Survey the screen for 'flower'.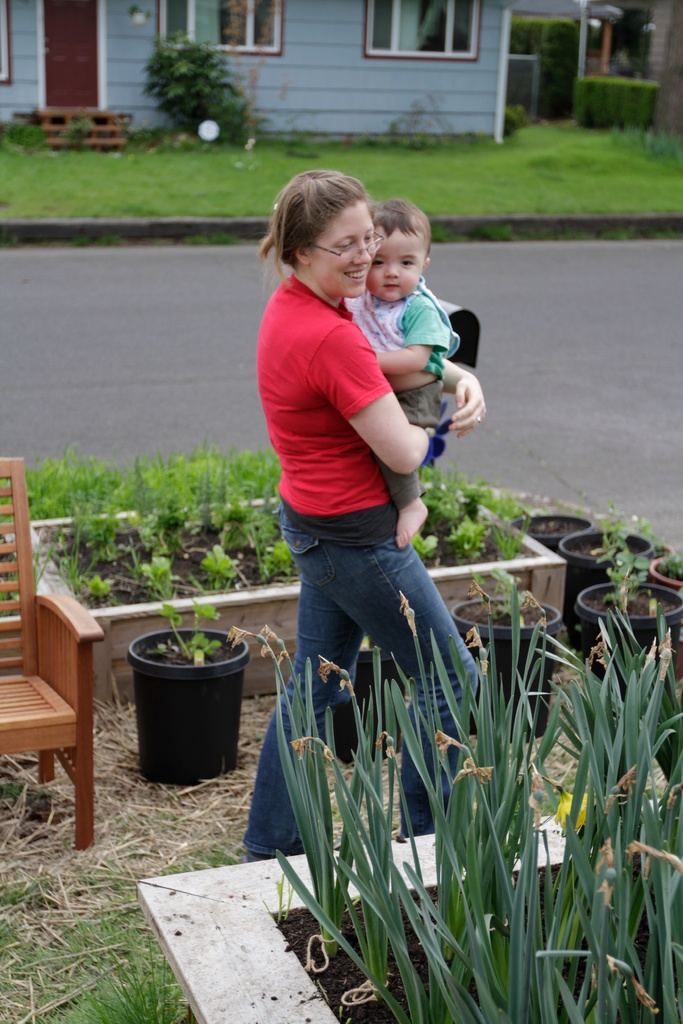
Survey found: (554,792,596,834).
